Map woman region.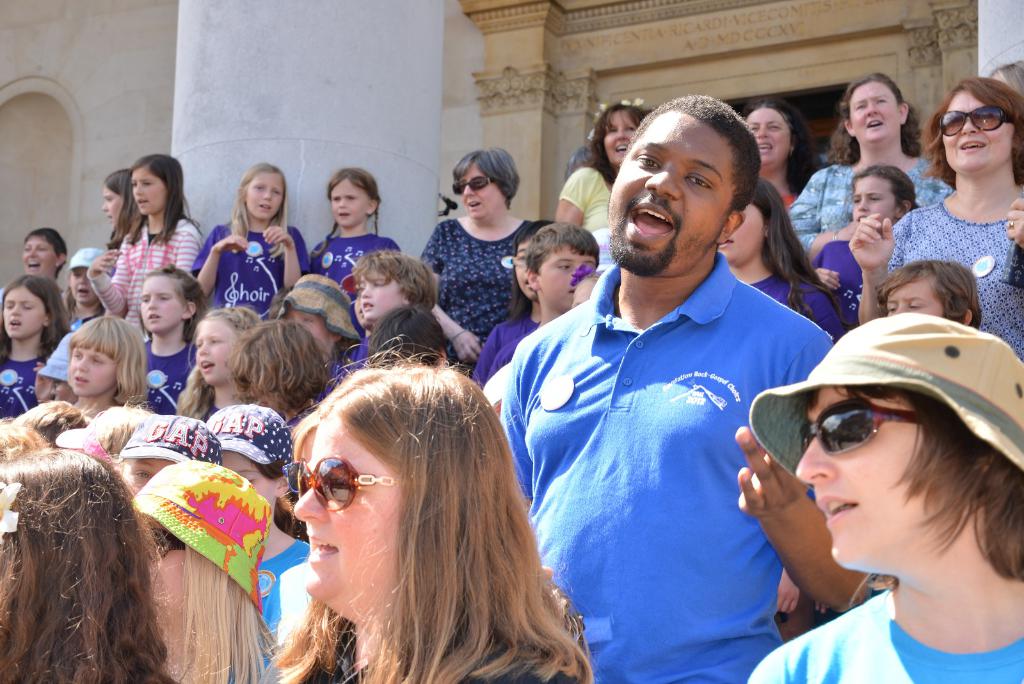
Mapped to rect(847, 74, 1023, 365).
